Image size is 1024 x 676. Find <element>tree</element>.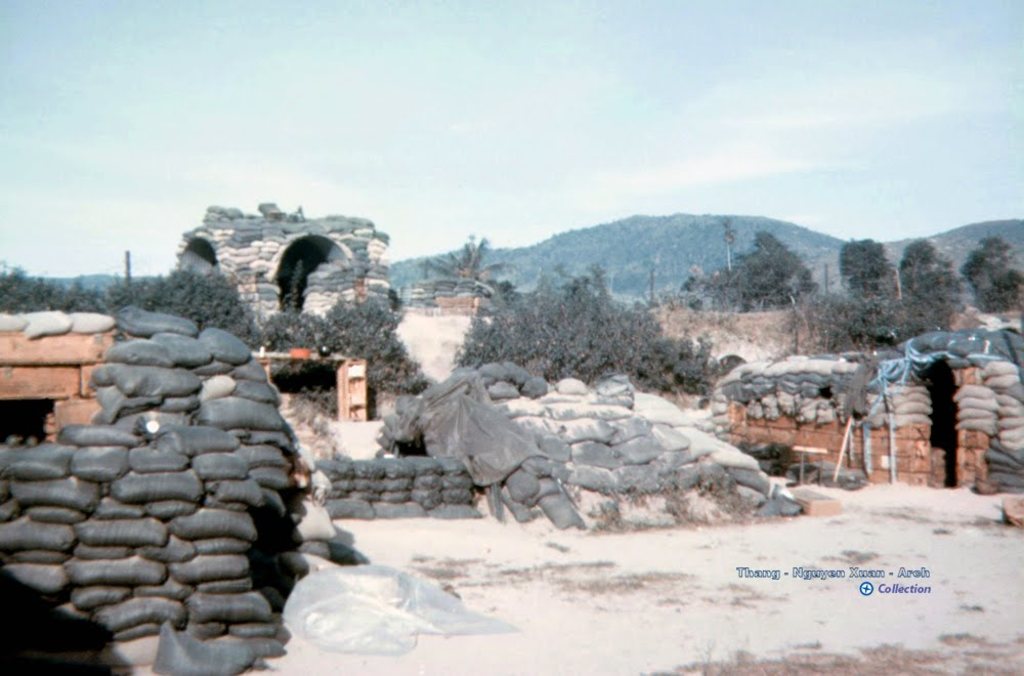
840:227:907:303.
